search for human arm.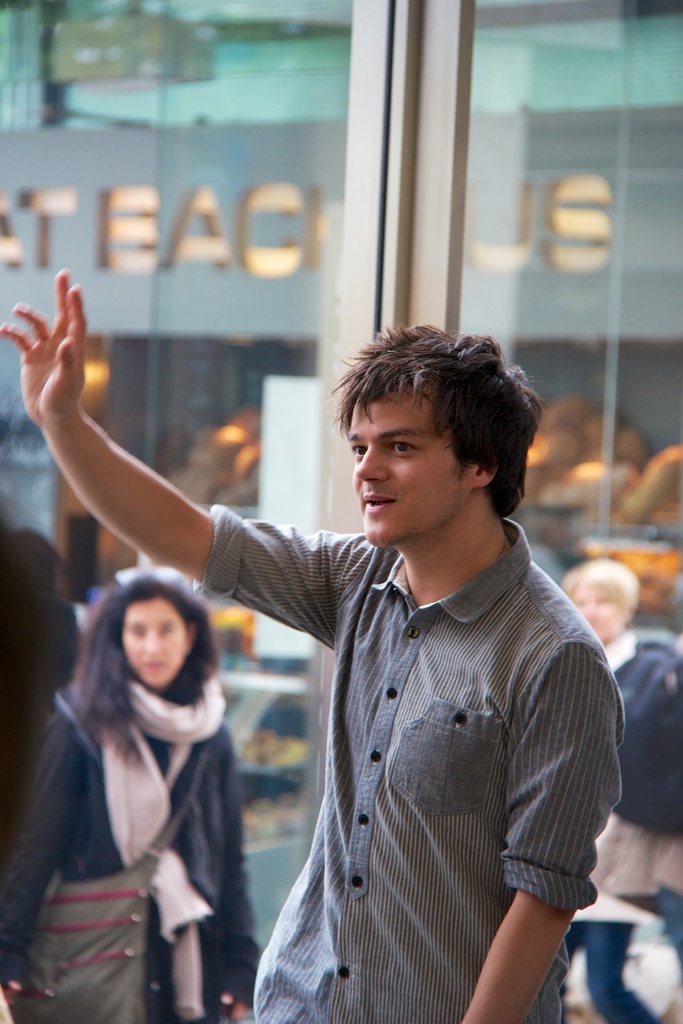
Found at bbox=[19, 333, 293, 660].
